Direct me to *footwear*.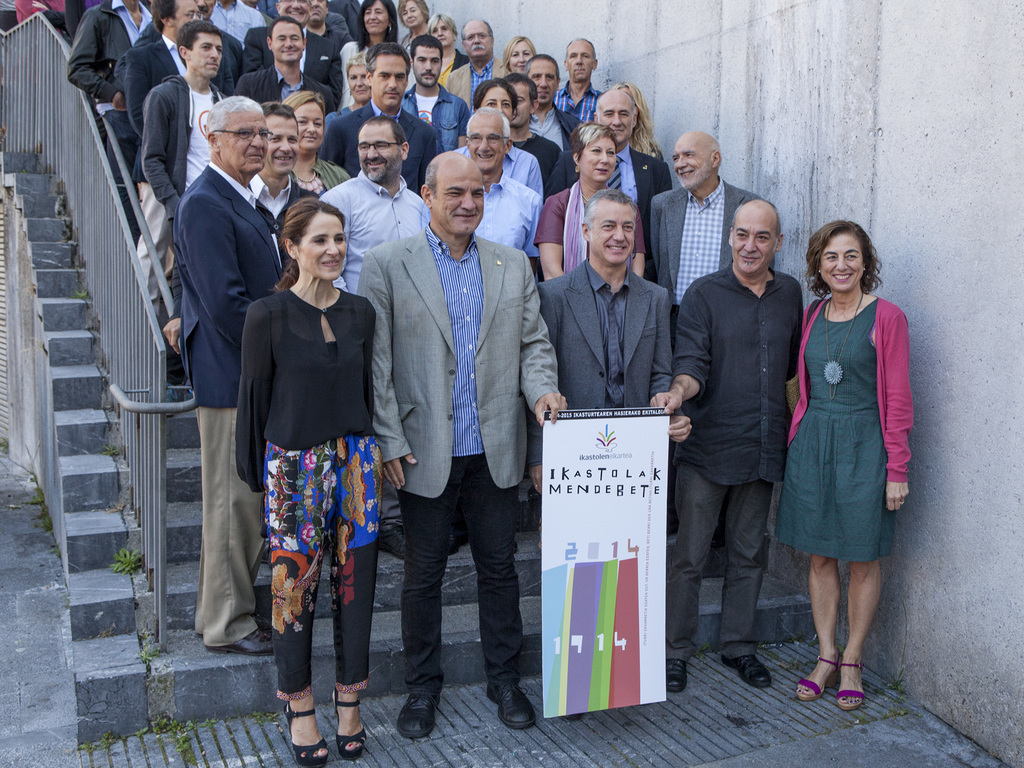
Direction: pyautogui.locateOnScreen(796, 651, 840, 700).
